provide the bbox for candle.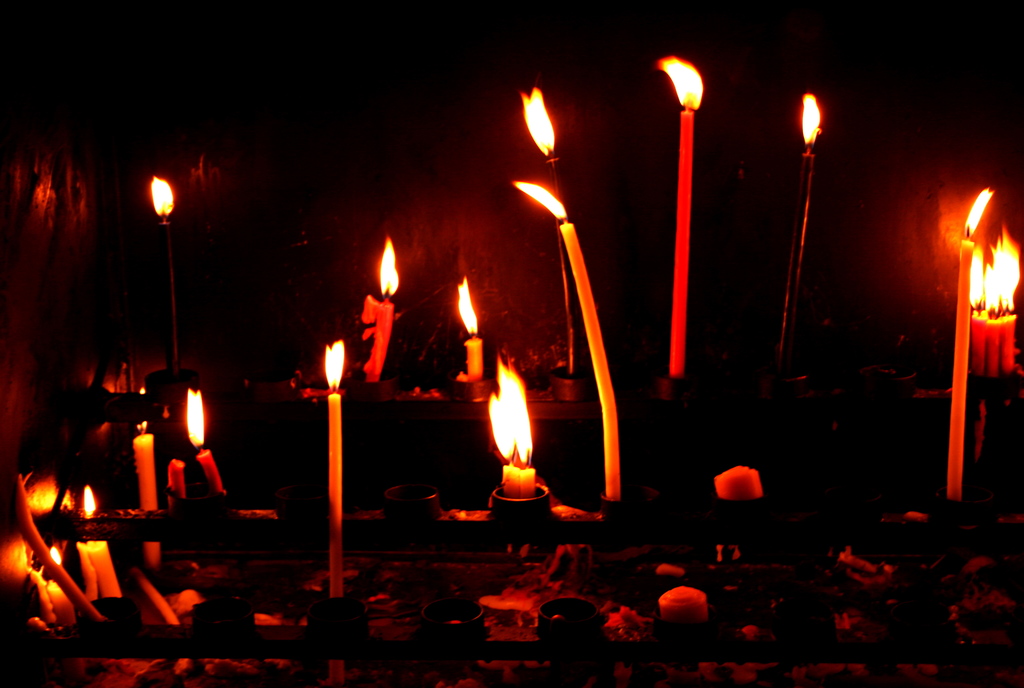
x1=950 y1=185 x2=1023 y2=499.
